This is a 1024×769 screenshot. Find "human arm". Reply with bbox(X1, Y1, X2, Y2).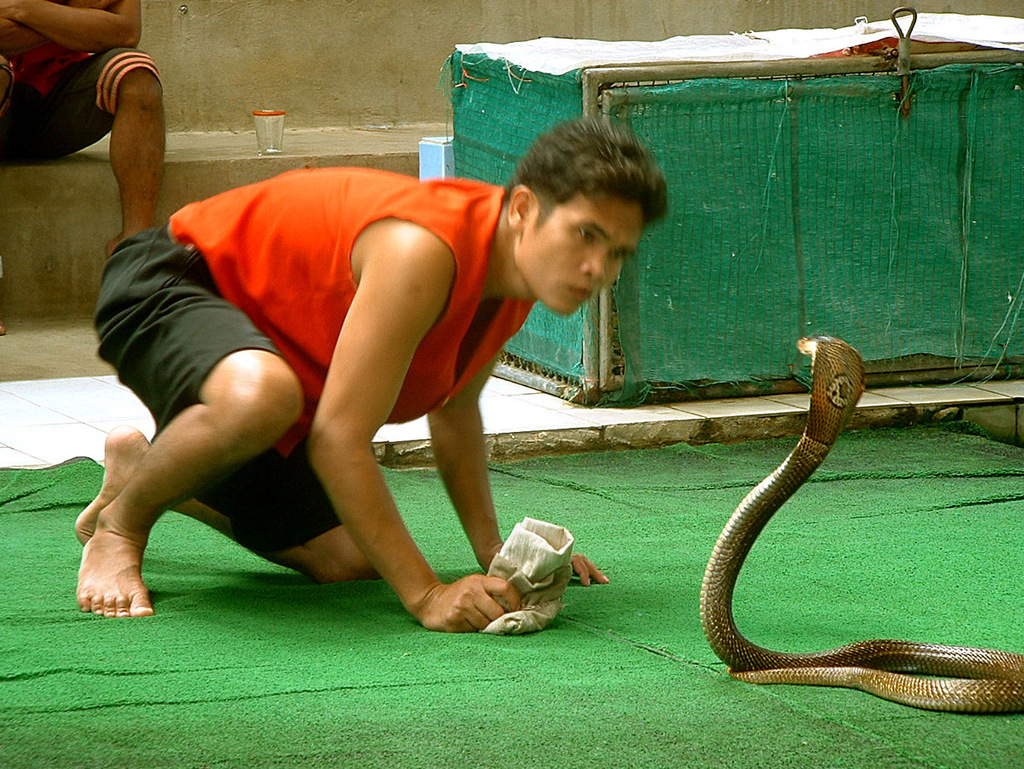
bbox(0, 0, 117, 51).
